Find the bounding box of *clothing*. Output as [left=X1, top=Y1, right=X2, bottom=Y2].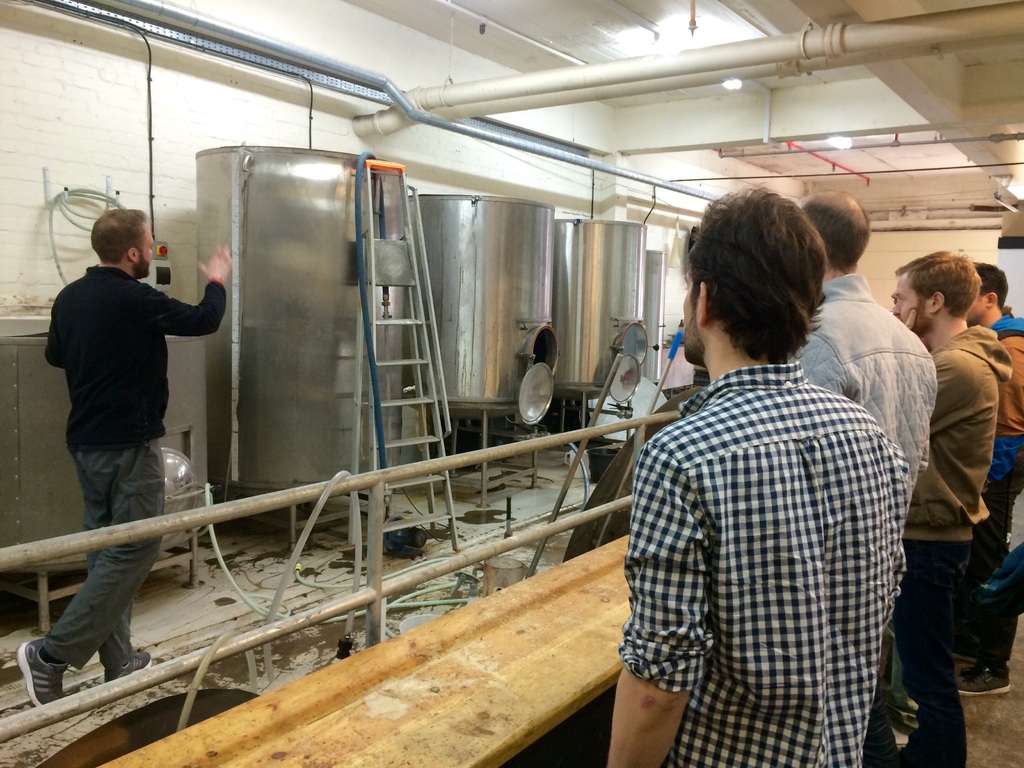
[left=617, top=269, right=926, bottom=759].
